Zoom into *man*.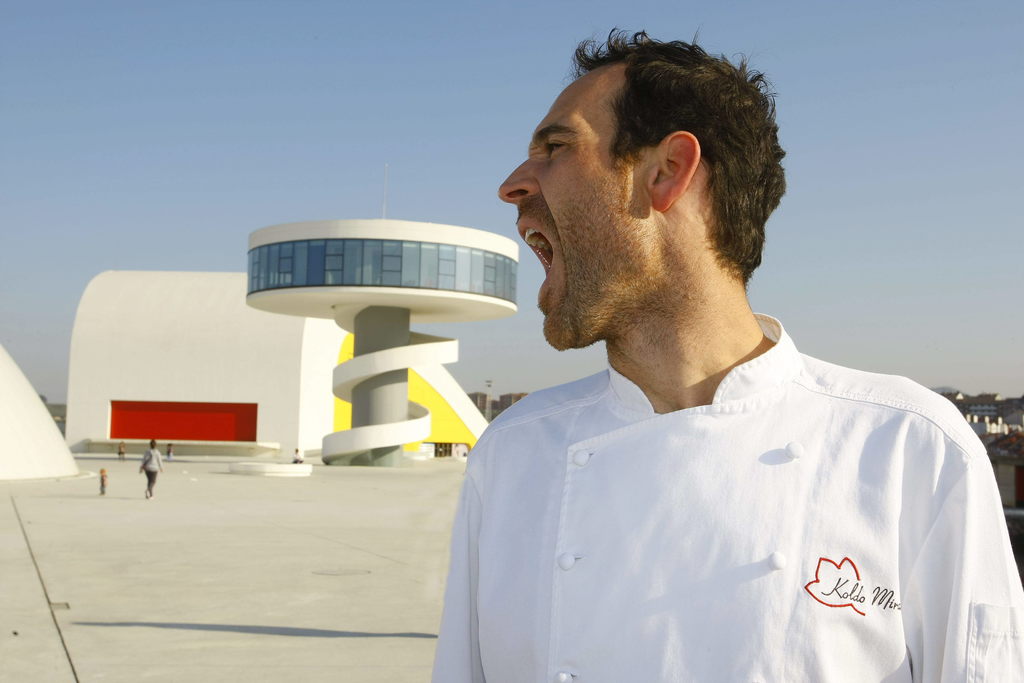
Zoom target: 423 19 1023 682.
